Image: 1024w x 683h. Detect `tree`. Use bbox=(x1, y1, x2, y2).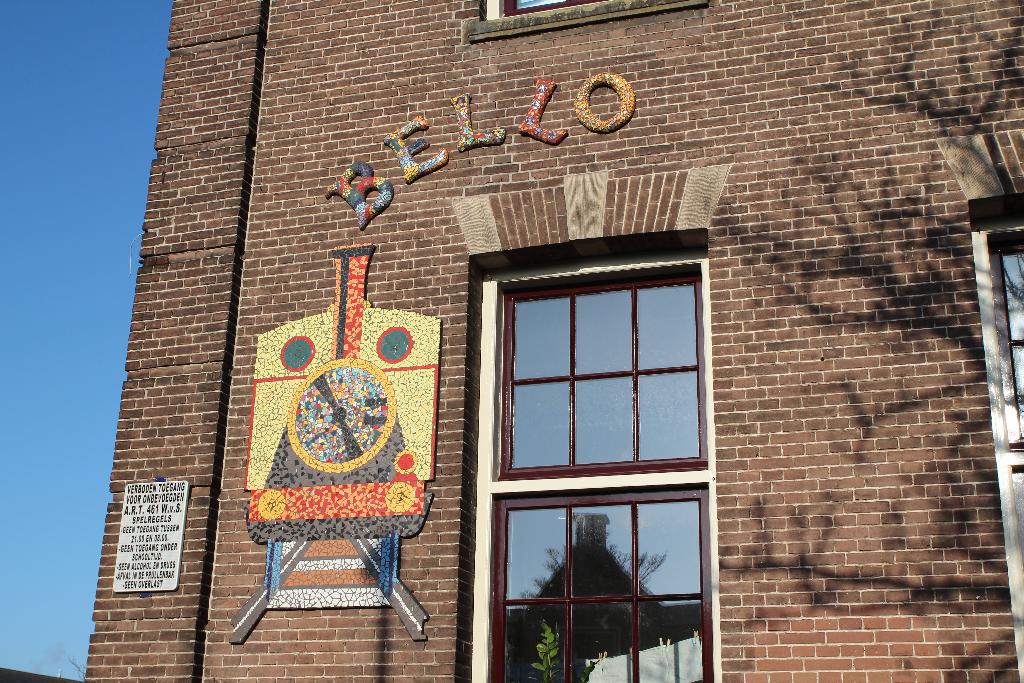
bbox=(68, 654, 87, 678).
